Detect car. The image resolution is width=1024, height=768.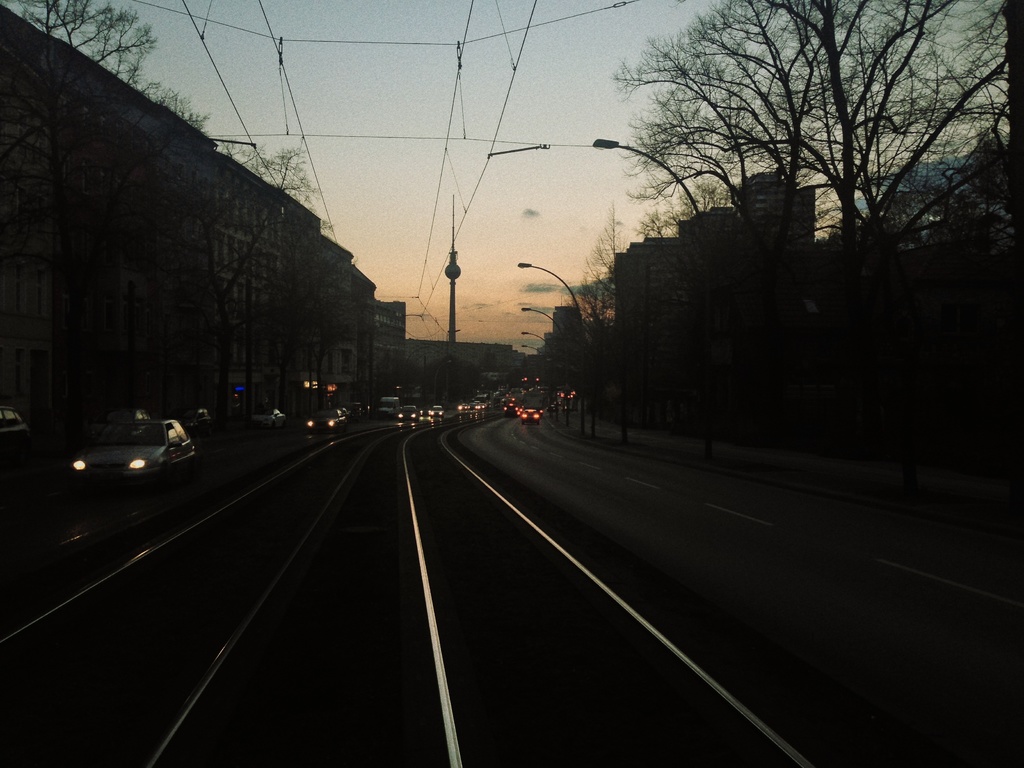
BBox(61, 410, 203, 484).
